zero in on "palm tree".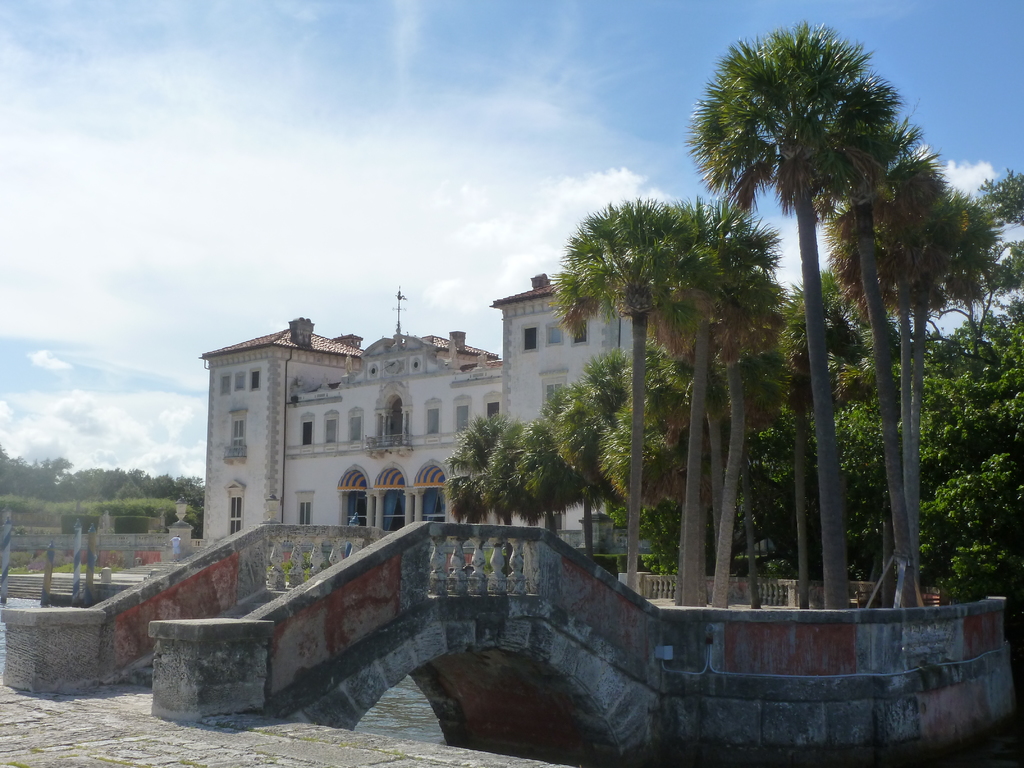
Zeroed in: 677,208,781,605.
